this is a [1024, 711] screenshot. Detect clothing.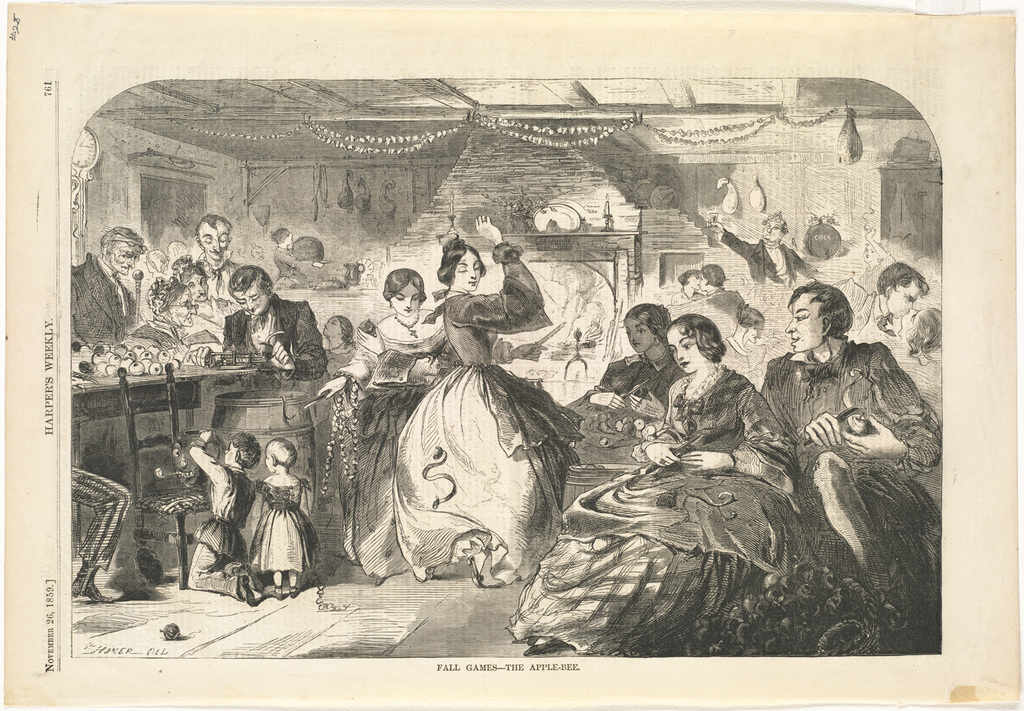
[341, 311, 447, 588].
